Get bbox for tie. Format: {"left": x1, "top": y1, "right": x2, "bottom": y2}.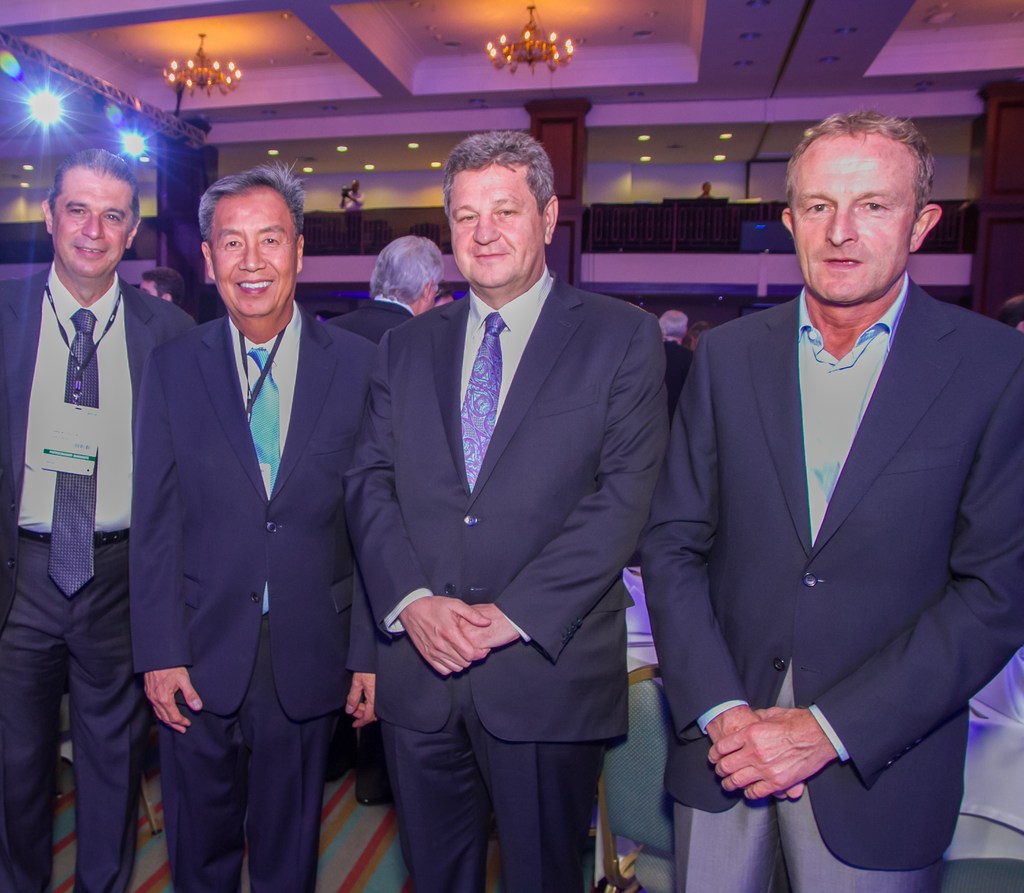
{"left": 51, "top": 307, "right": 97, "bottom": 599}.
